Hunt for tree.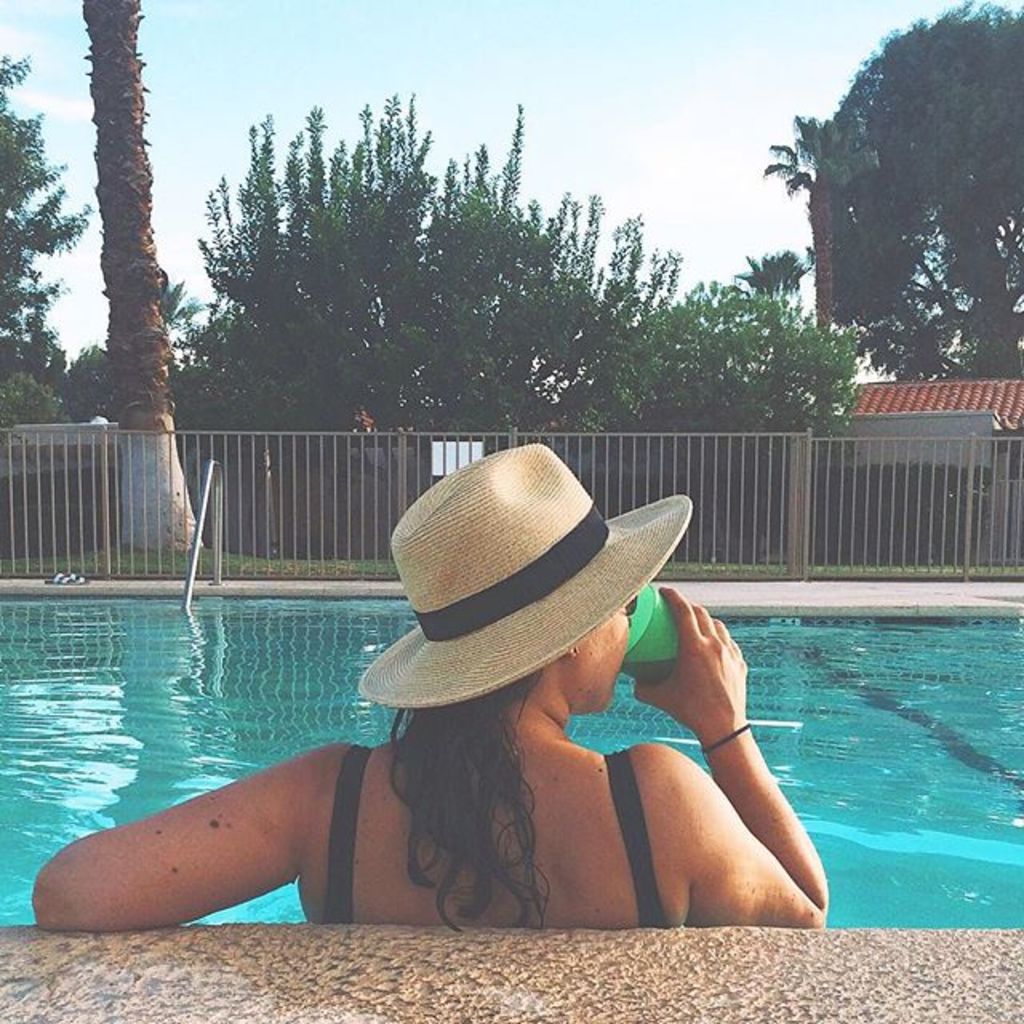
Hunted down at 59/344/123/421.
